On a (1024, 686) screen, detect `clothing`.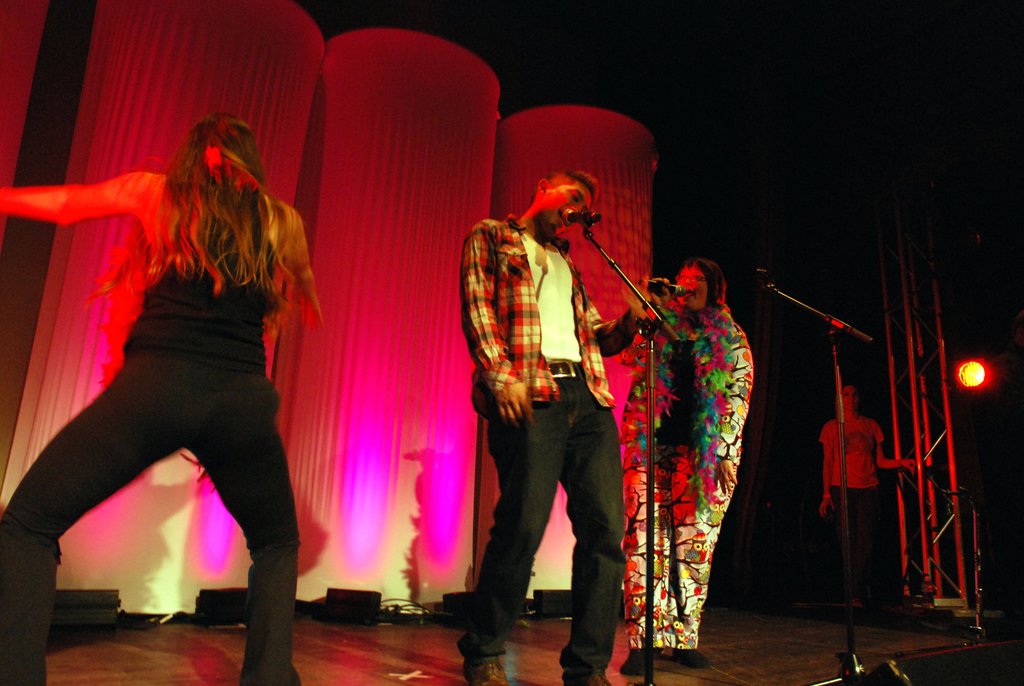
627, 252, 755, 646.
